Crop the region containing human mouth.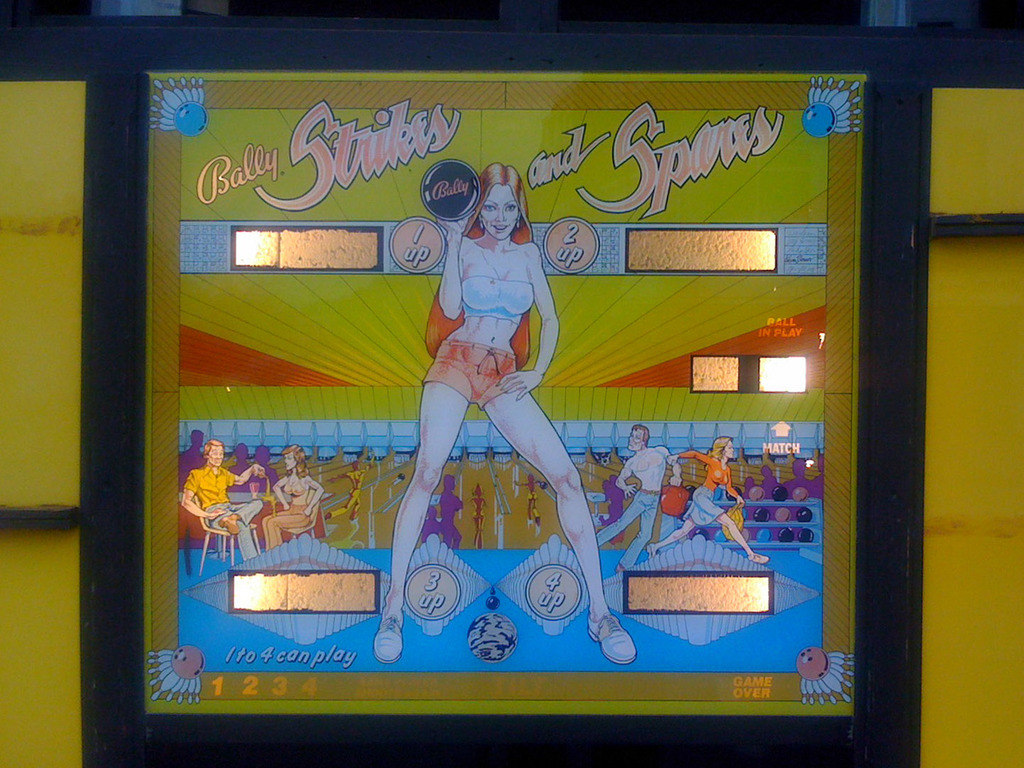
Crop region: (487, 219, 510, 233).
